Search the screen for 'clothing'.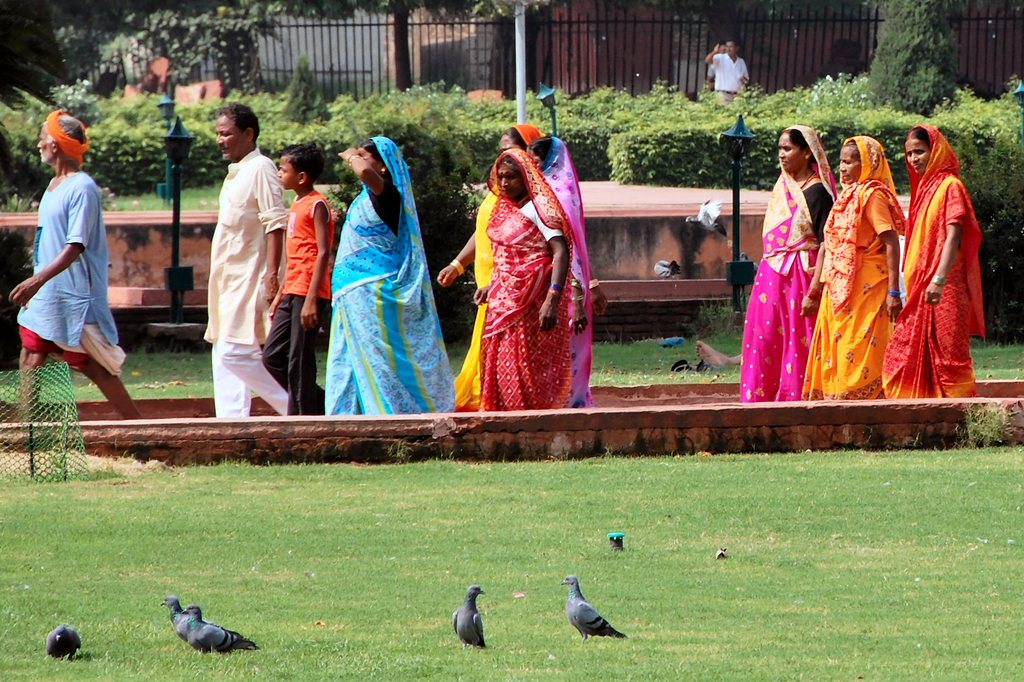
Found at pyautogui.locateOnScreen(545, 135, 597, 410).
